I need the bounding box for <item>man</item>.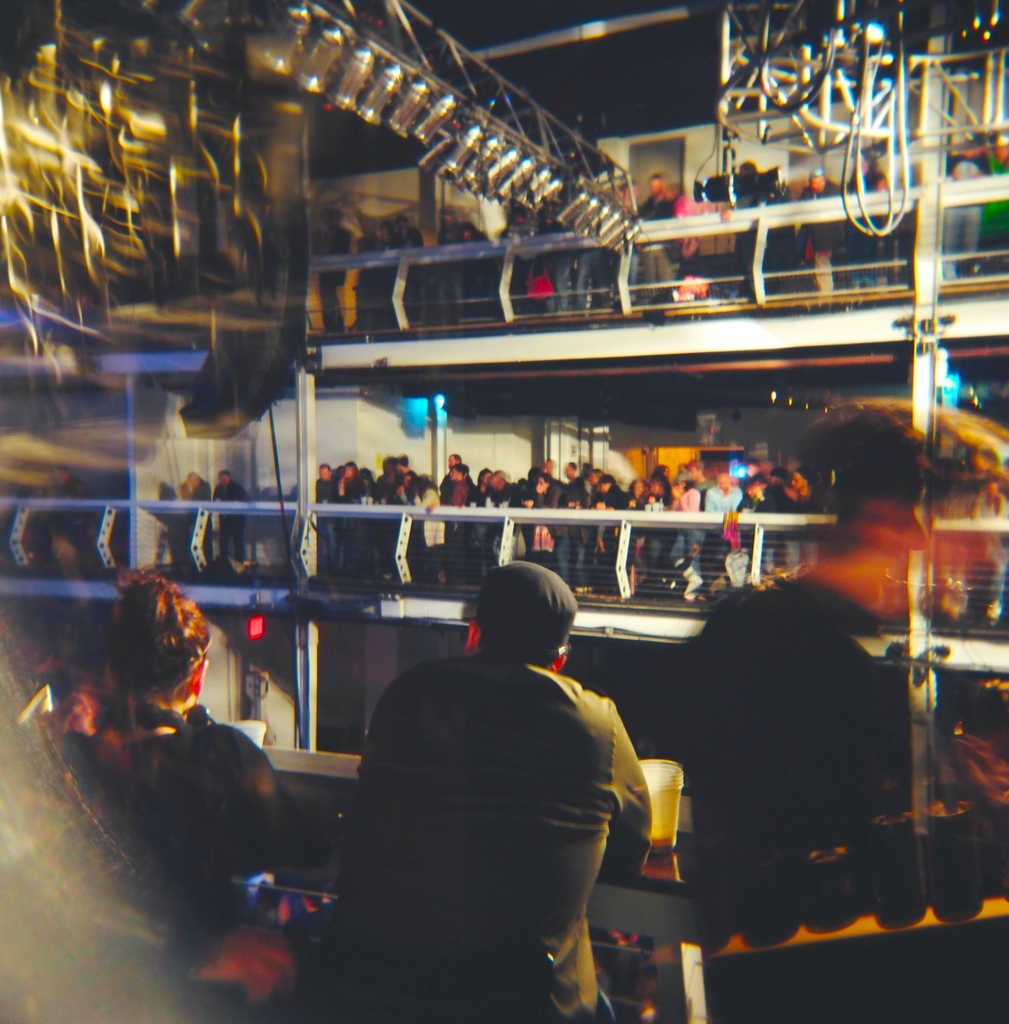
Here it is: bbox=(211, 466, 248, 570).
